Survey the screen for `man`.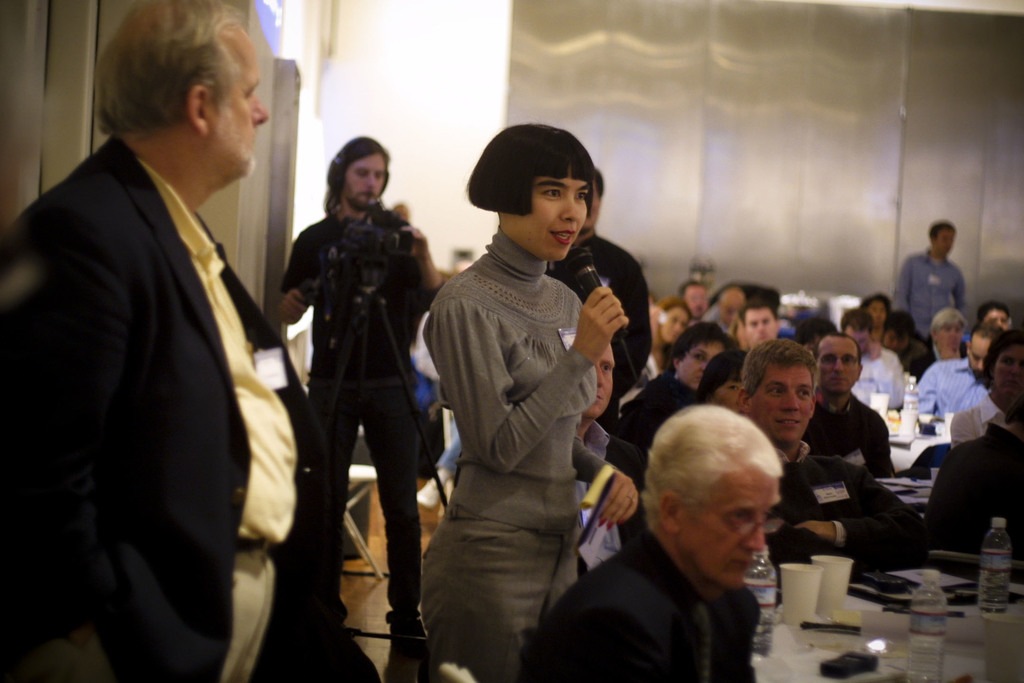
Survey found: region(278, 135, 451, 662).
